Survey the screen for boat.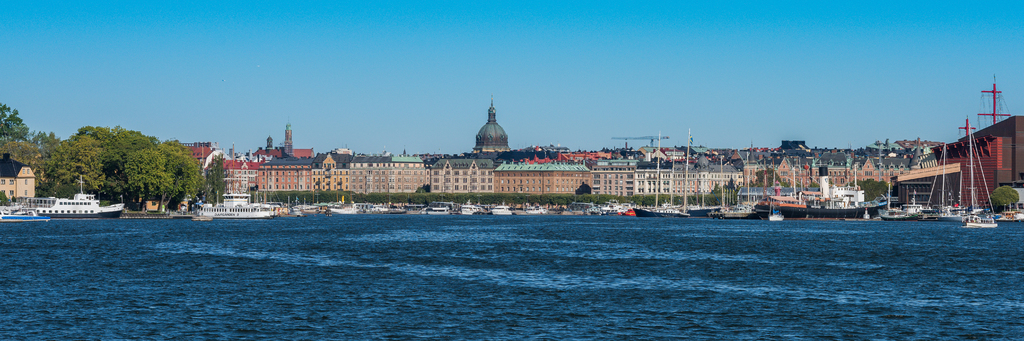
Survey found: 570 203 600 213.
